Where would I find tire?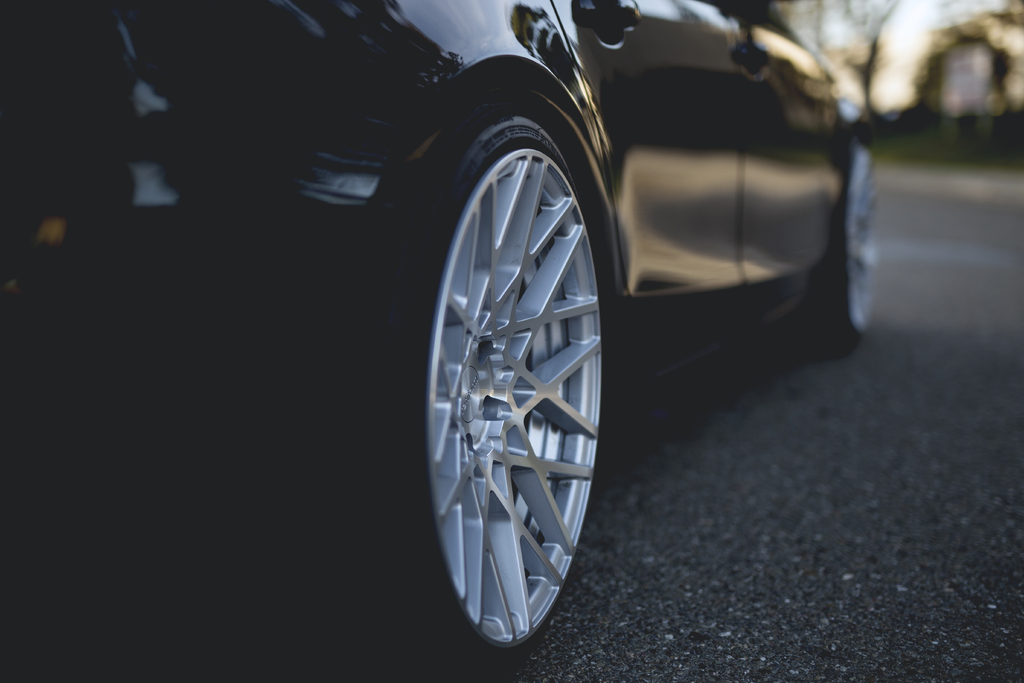
At [x1=404, y1=49, x2=623, y2=682].
